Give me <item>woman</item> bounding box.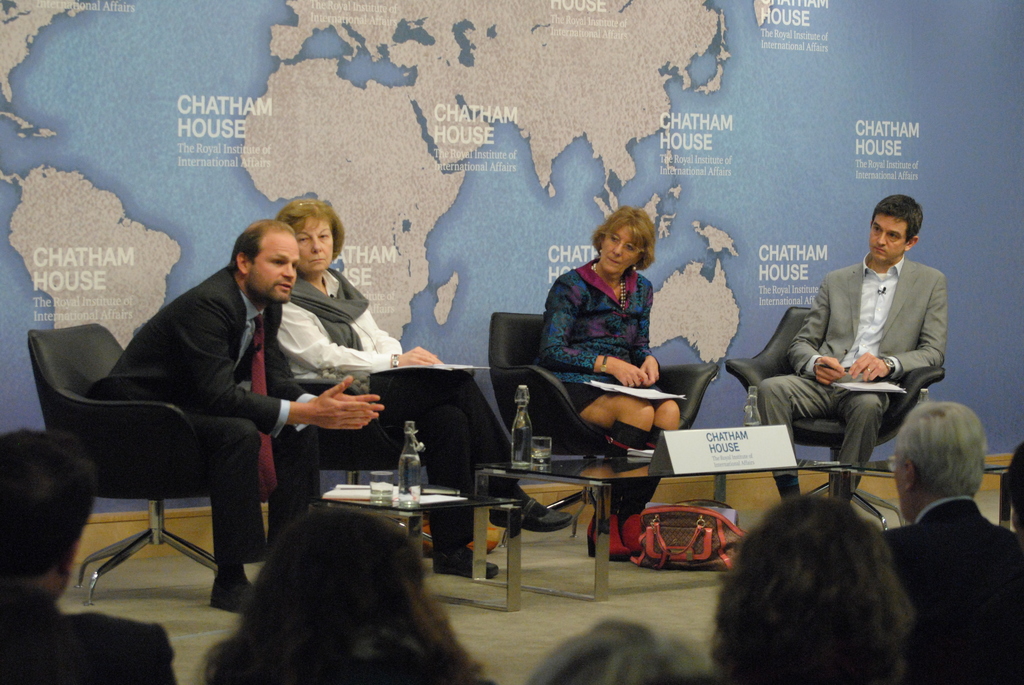
region(531, 194, 689, 465).
